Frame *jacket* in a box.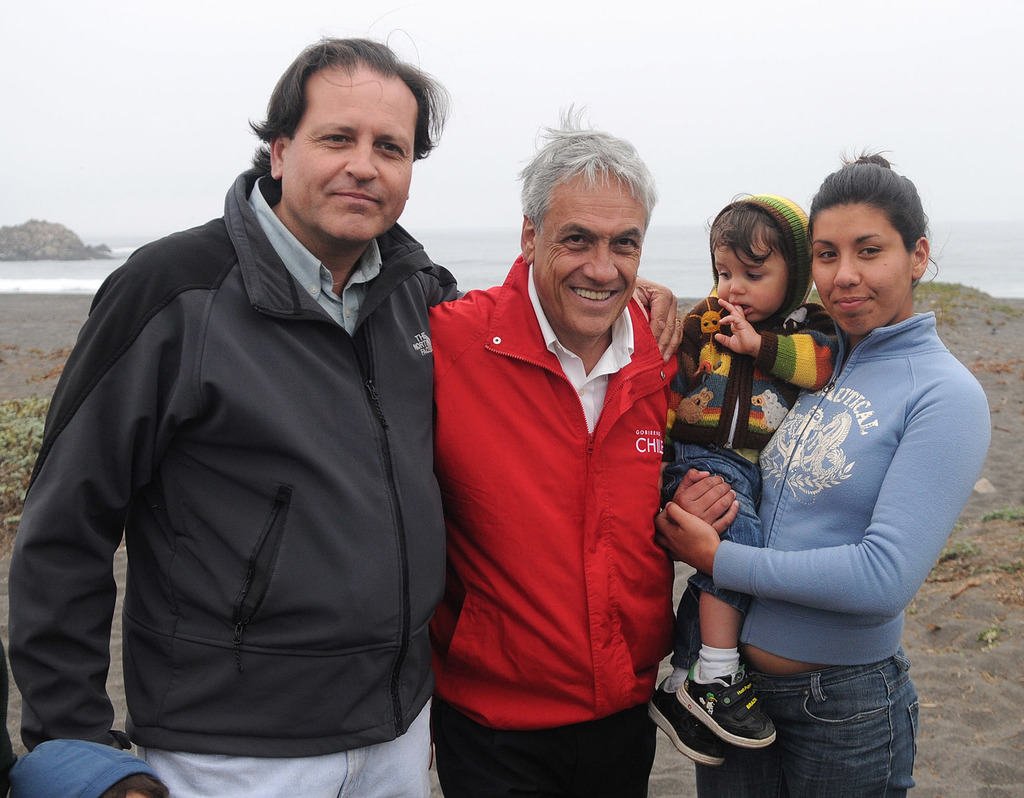
(18,83,443,781).
